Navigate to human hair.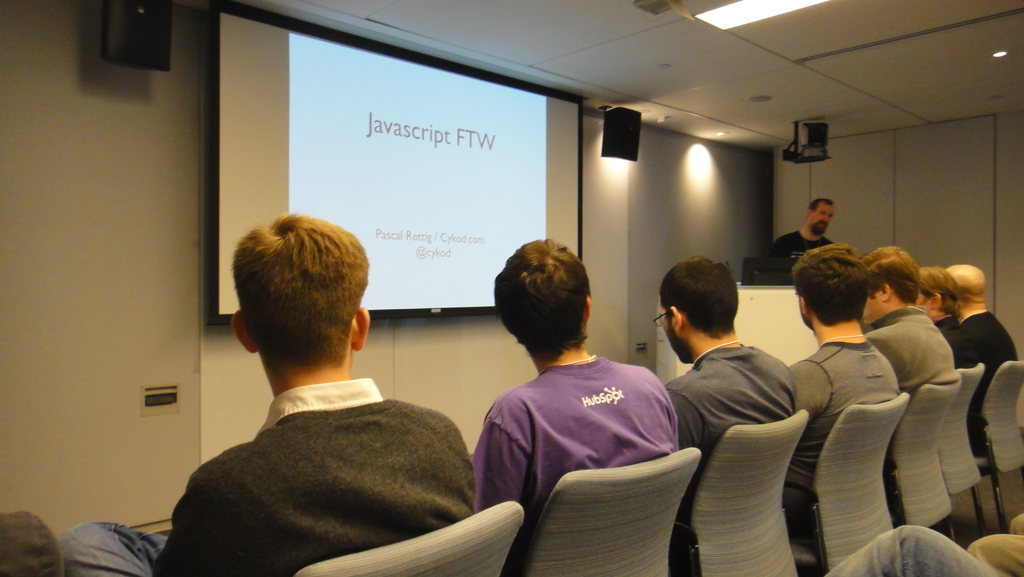
Navigation target: 492 240 591 362.
